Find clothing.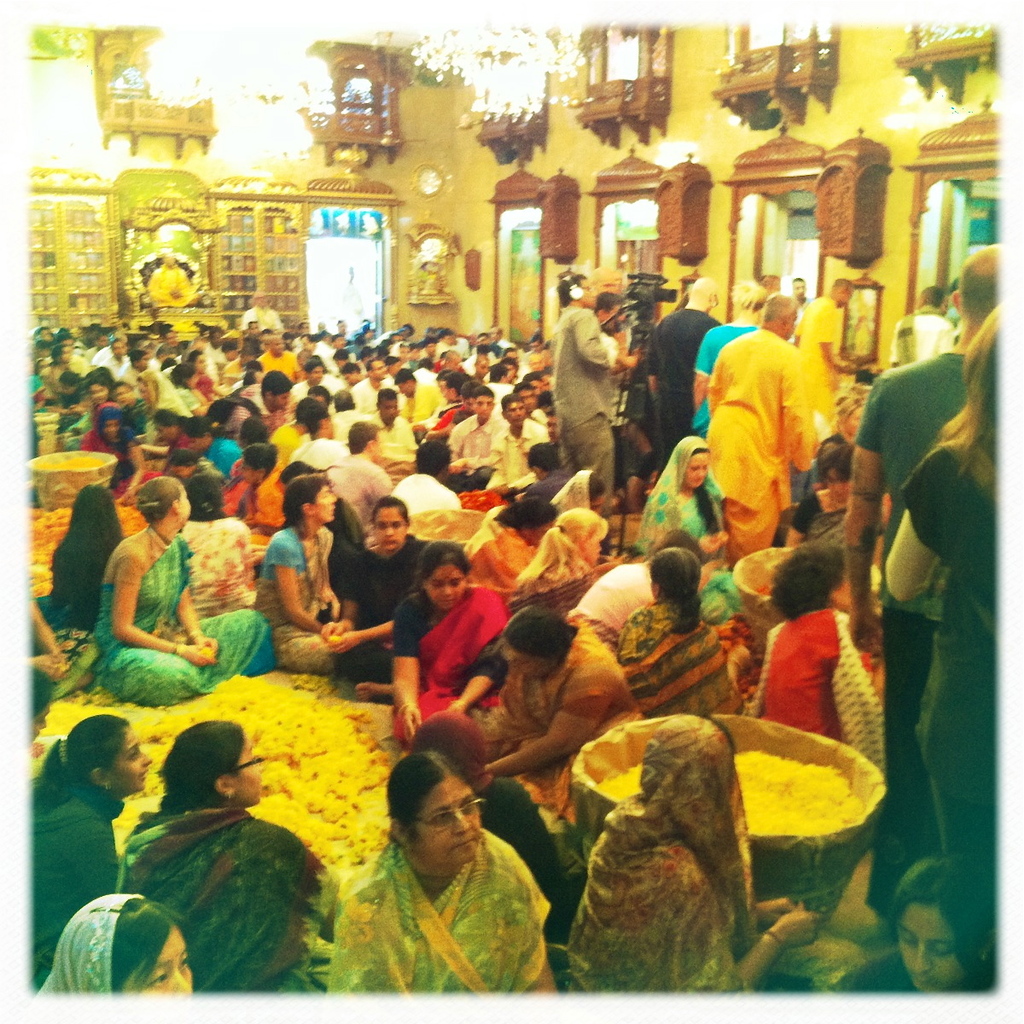
left=348, top=378, right=398, bottom=413.
